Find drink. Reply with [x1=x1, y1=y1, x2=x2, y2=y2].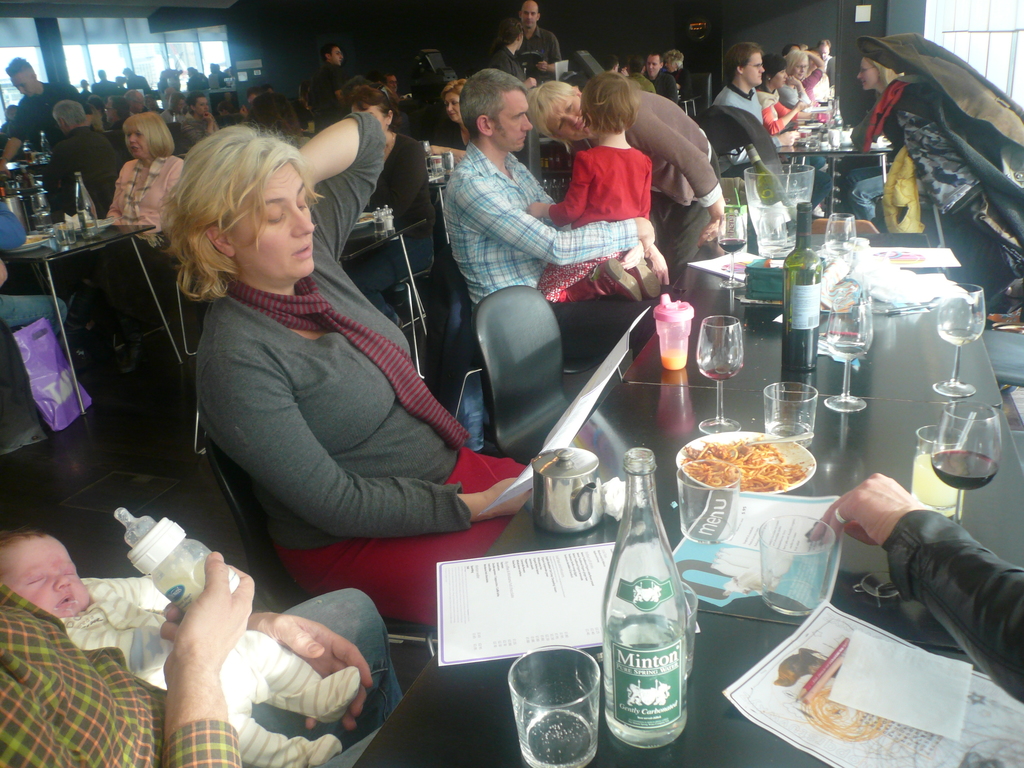
[x1=836, y1=339, x2=868, y2=360].
